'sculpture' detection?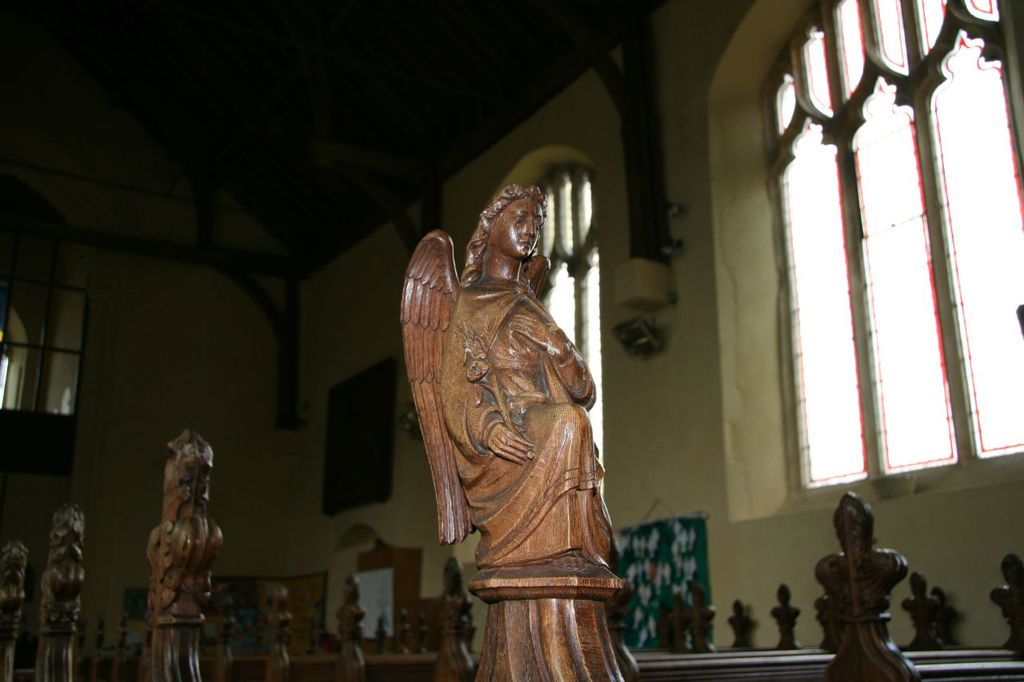
[392, 183, 634, 656]
